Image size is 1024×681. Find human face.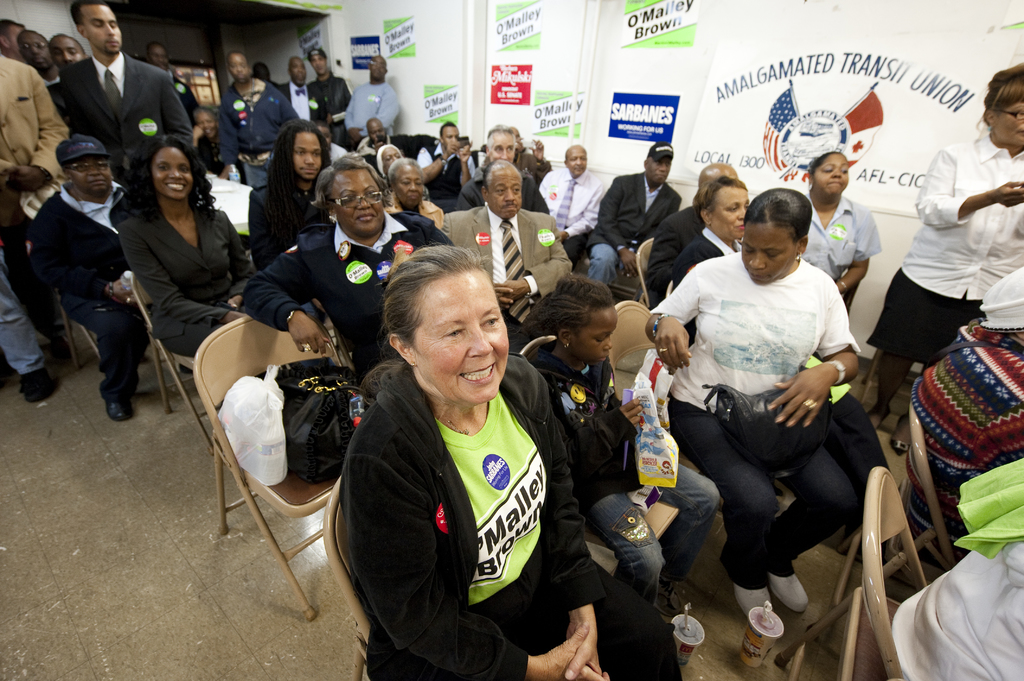
bbox=[817, 152, 845, 200].
